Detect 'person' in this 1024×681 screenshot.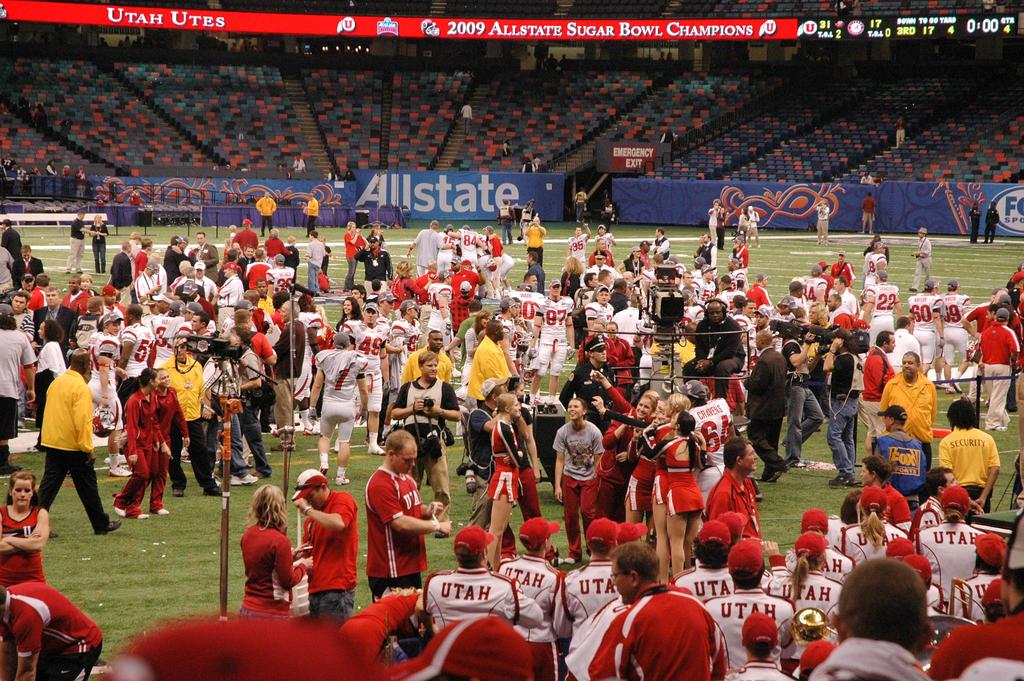
Detection: bbox=[664, 48, 676, 60].
